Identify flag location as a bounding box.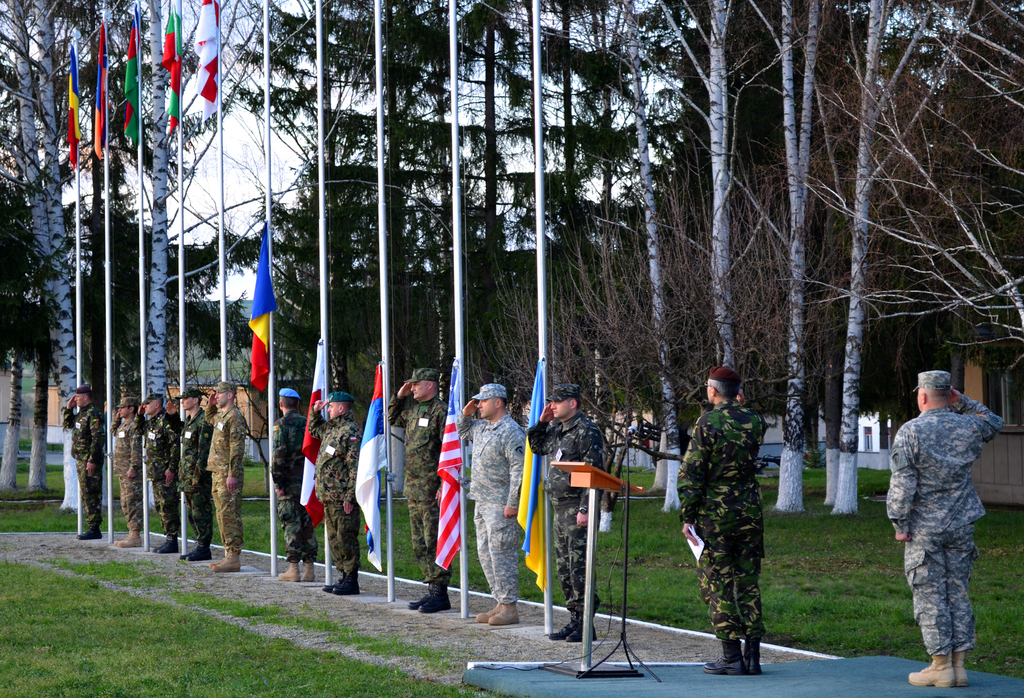
(left=287, top=330, right=343, bottom=525).
